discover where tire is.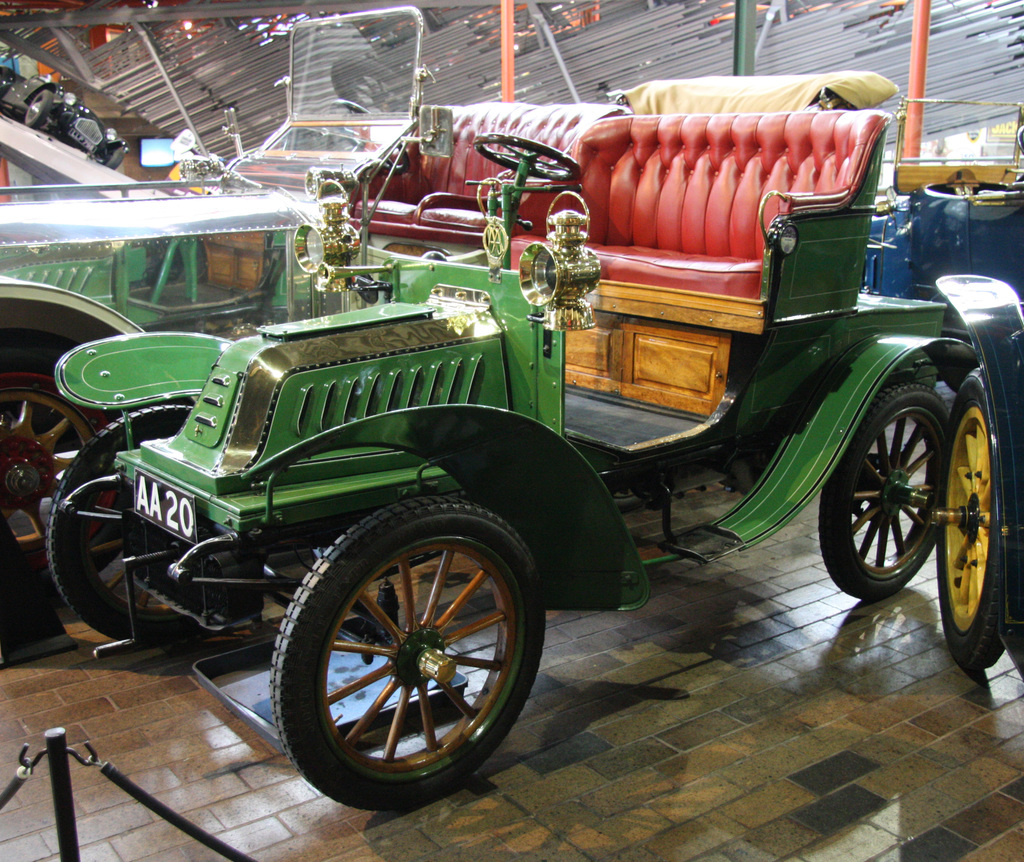
Discovered at pyautogui.locateOnScreen(275, 498, 543, 808).
